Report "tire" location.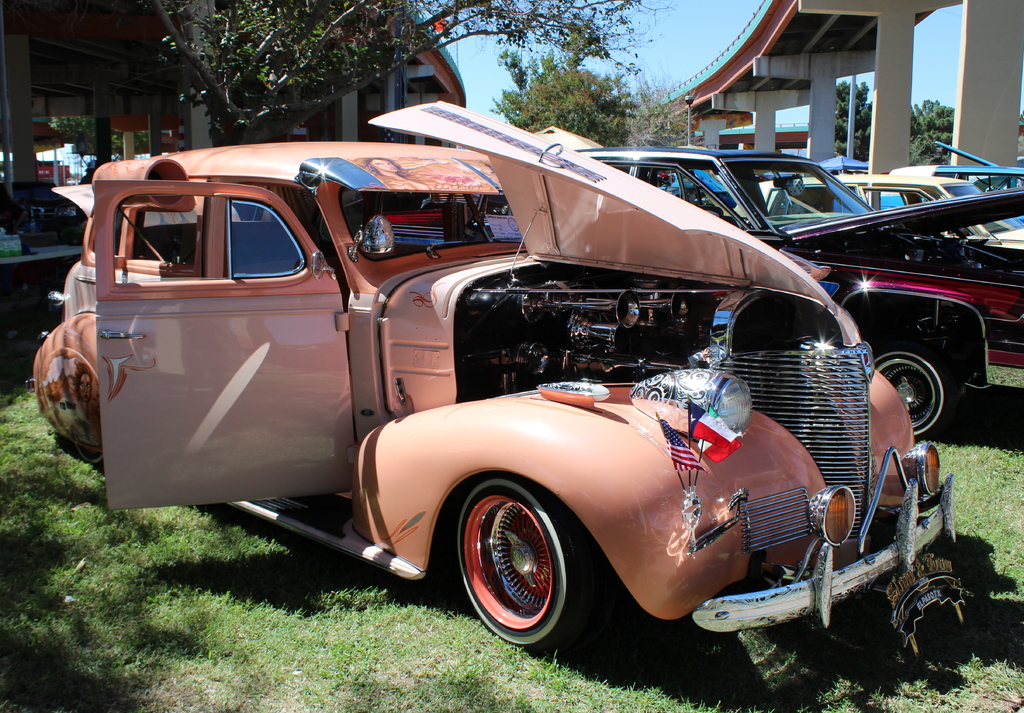
Report: 877/356/943/439.
